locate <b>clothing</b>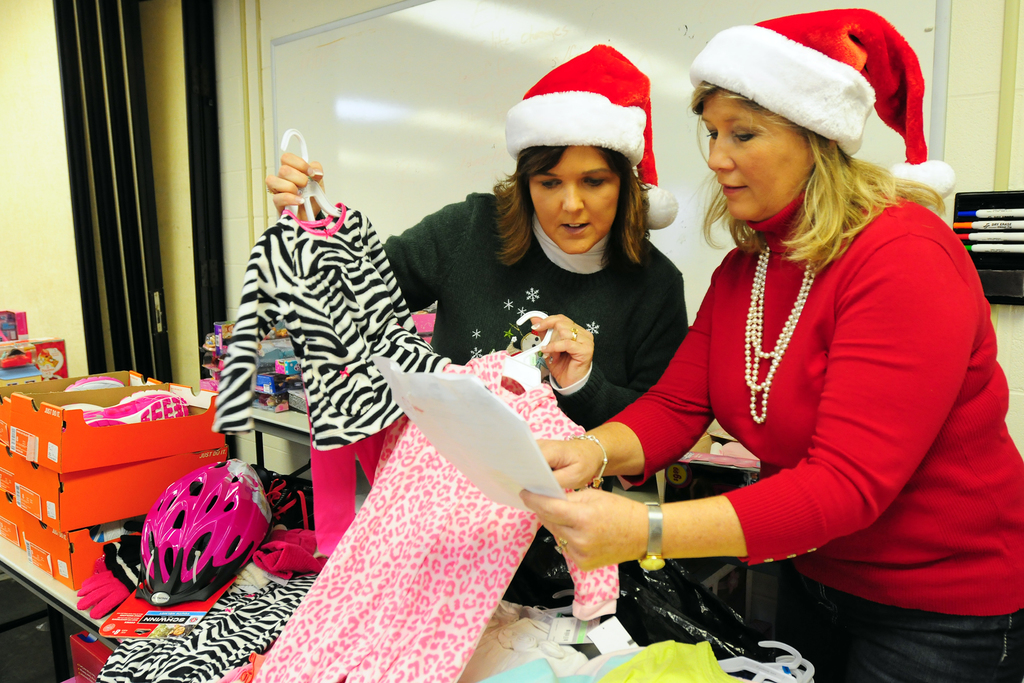
x1=586 y1=186 x2=1023 y2=682
